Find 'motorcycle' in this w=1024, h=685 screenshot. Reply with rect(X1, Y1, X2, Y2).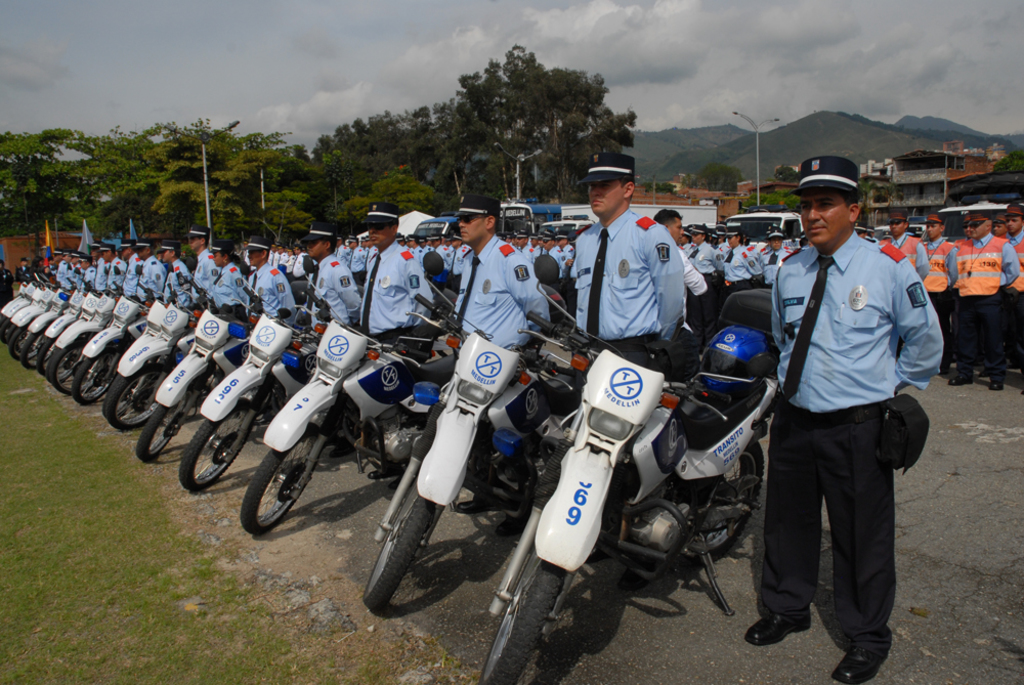
rect(176, 250, 327, 496).
